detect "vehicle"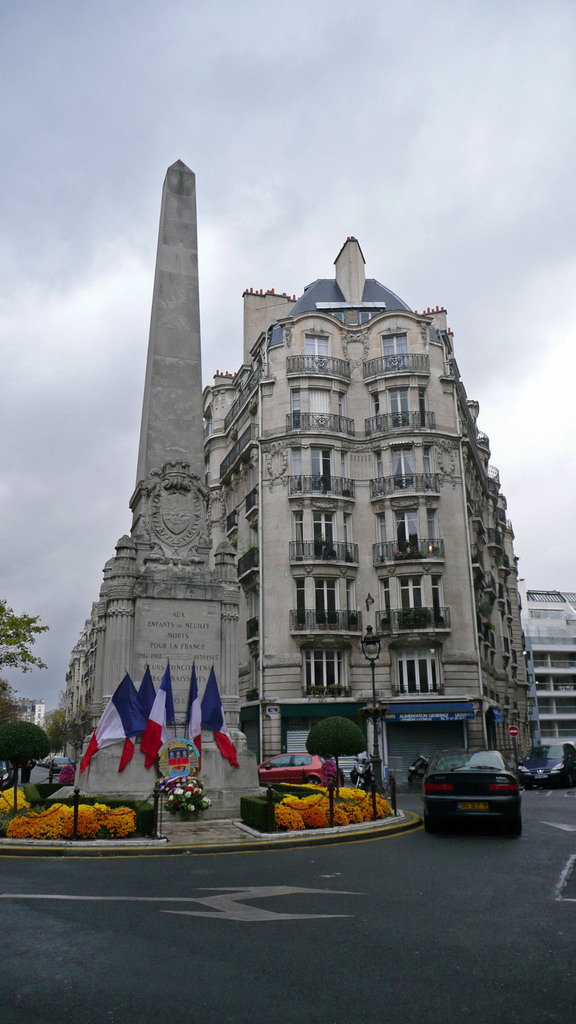
x1=35 y1=753 x2=78 y2=772
